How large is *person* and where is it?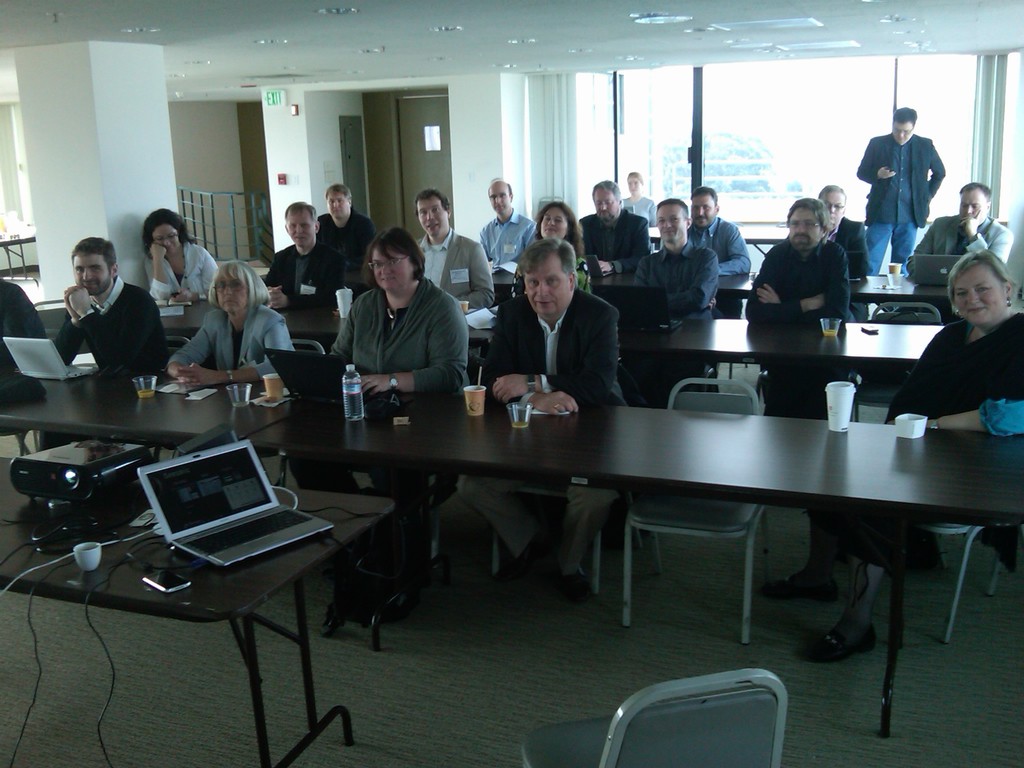
Bounding box: 474 173 538 264.
